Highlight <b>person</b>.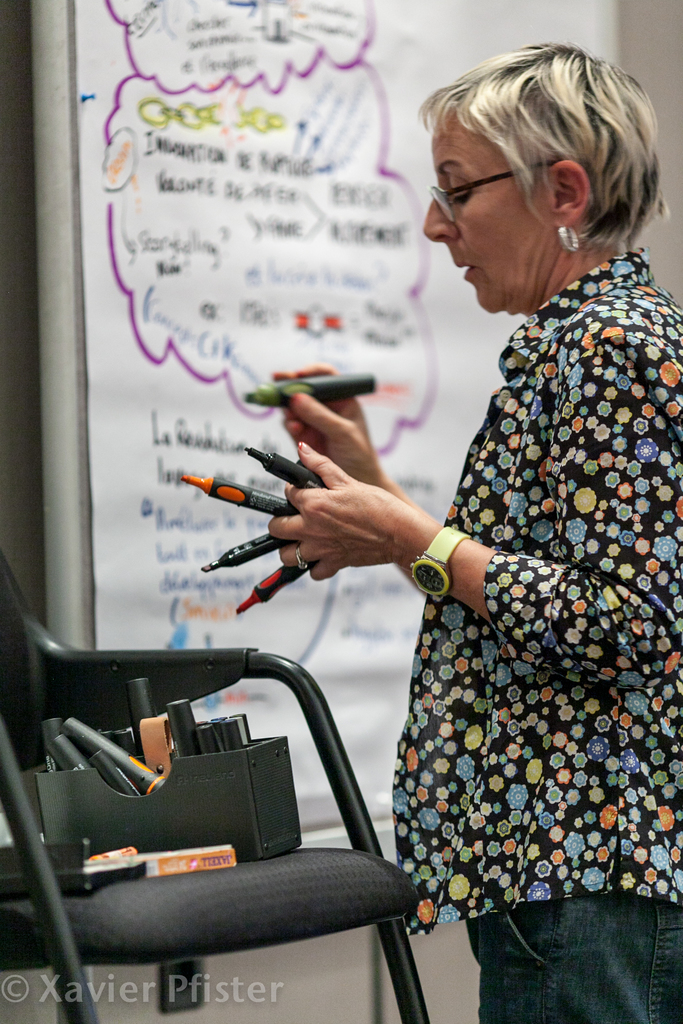
Highlighted region: bbox=(283, 58, 667, 971).
